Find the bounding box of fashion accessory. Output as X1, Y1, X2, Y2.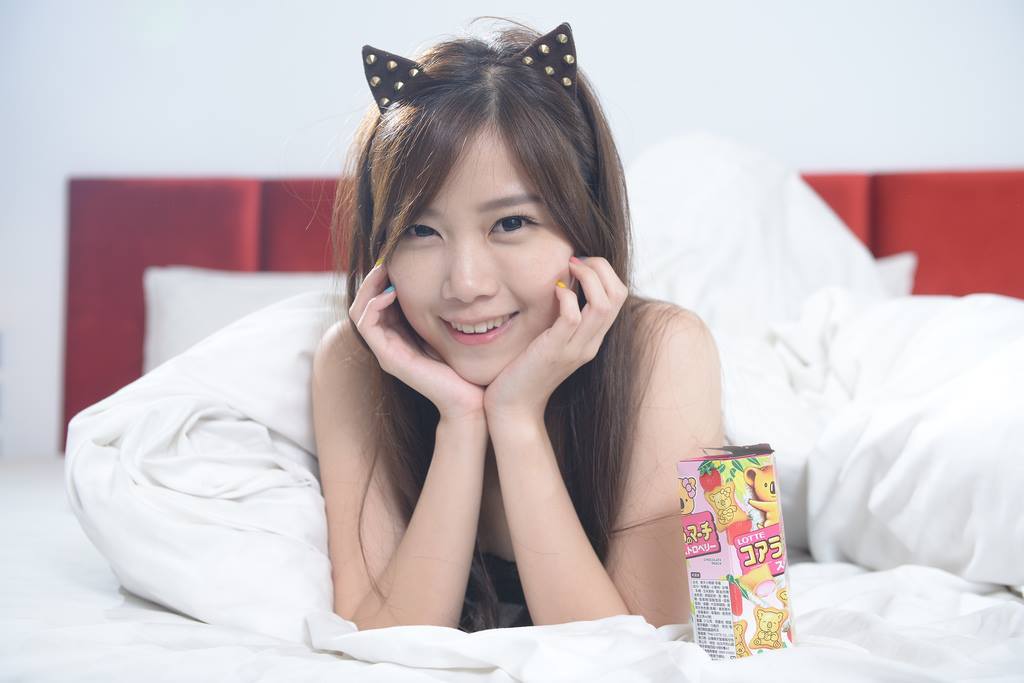
380, 286, 392, 293.
